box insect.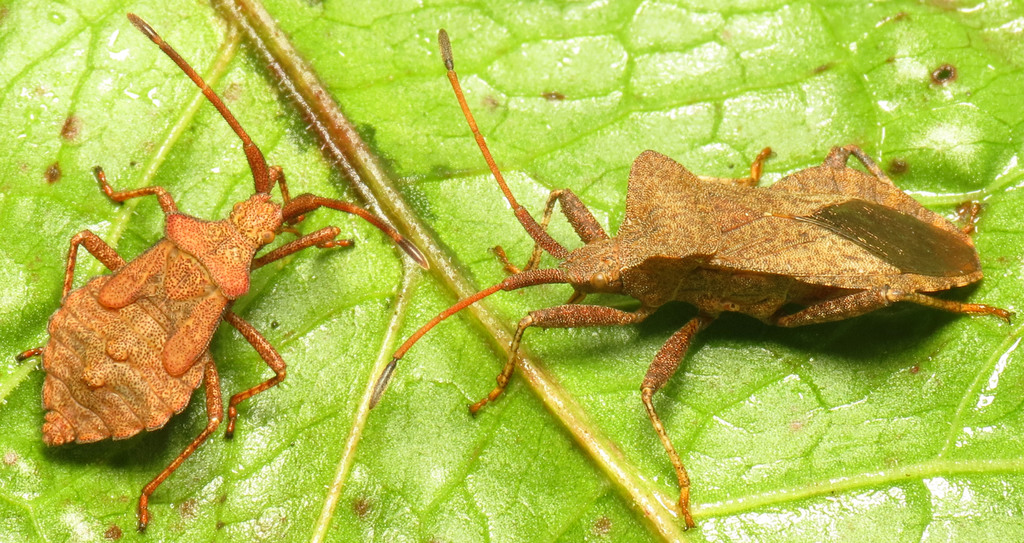
368 29 1016 526.
